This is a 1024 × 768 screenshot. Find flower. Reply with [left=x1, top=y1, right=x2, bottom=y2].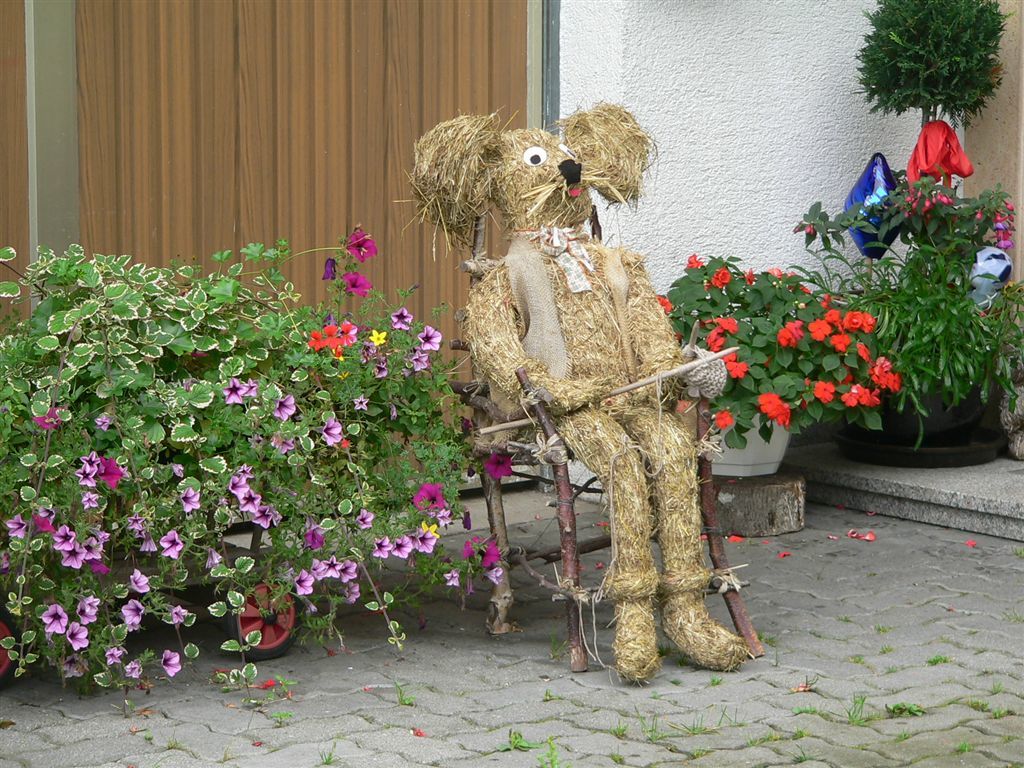
[left=708, top=330, right=727, bottom=351].
